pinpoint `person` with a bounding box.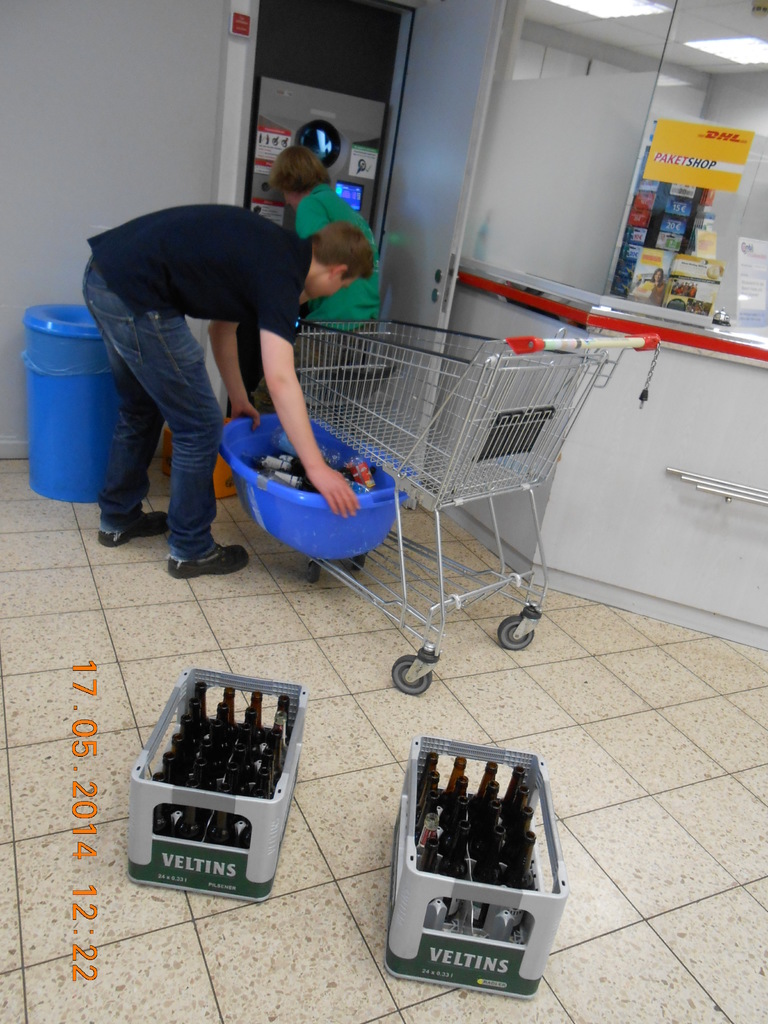
select_region(231, 144, 376, 415).
